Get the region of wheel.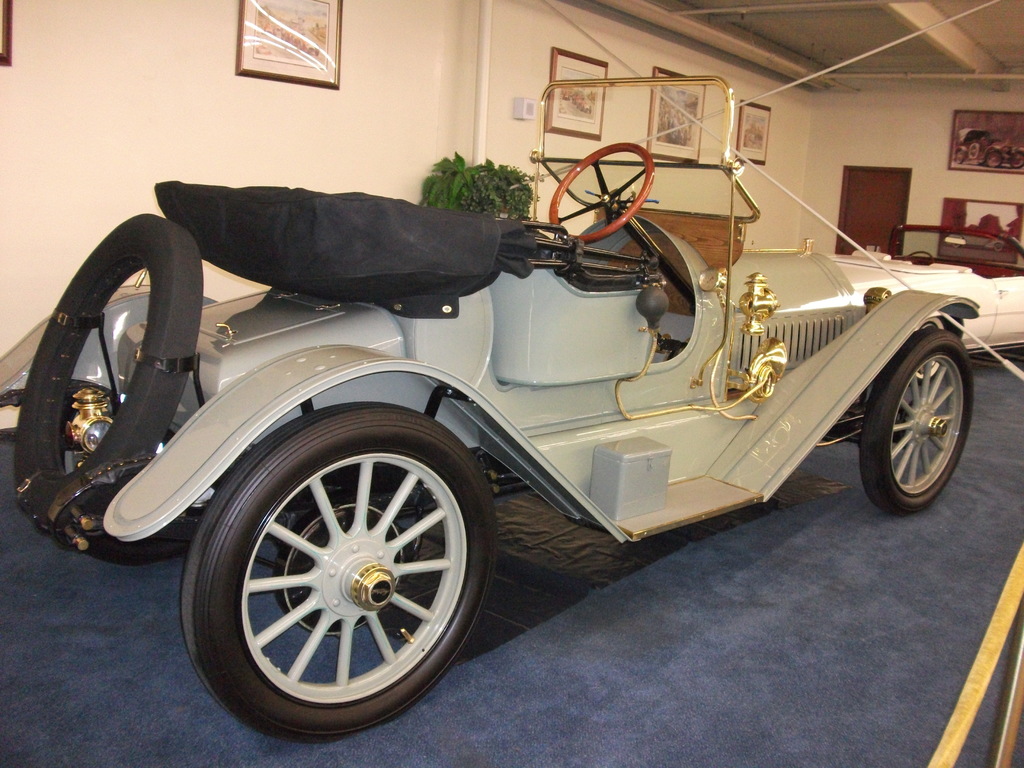
box(955, 144, 963, 165).
